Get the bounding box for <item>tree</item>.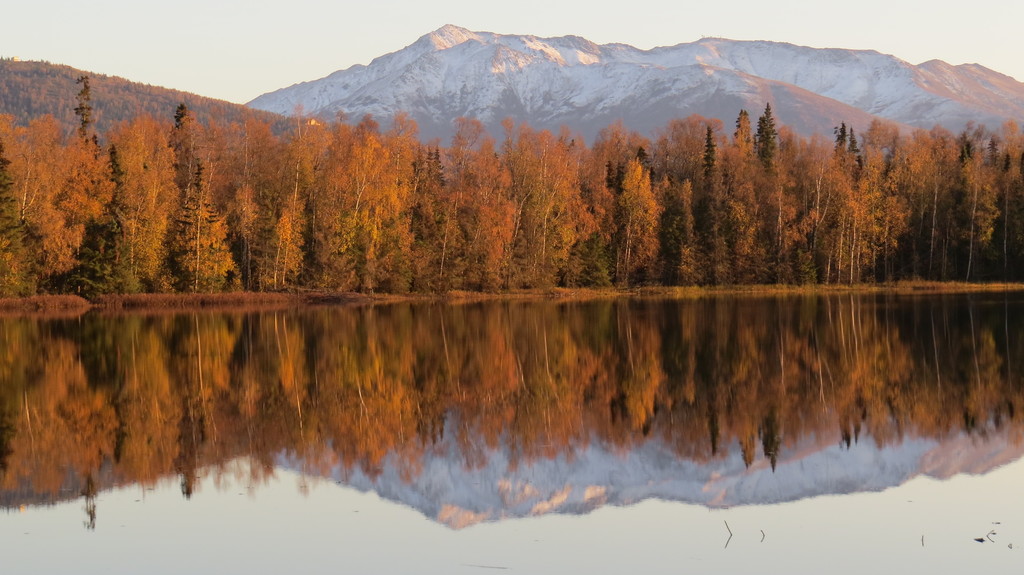
{"x1": 268, "y1": 130, "x2": 301, "y2": 297}.
